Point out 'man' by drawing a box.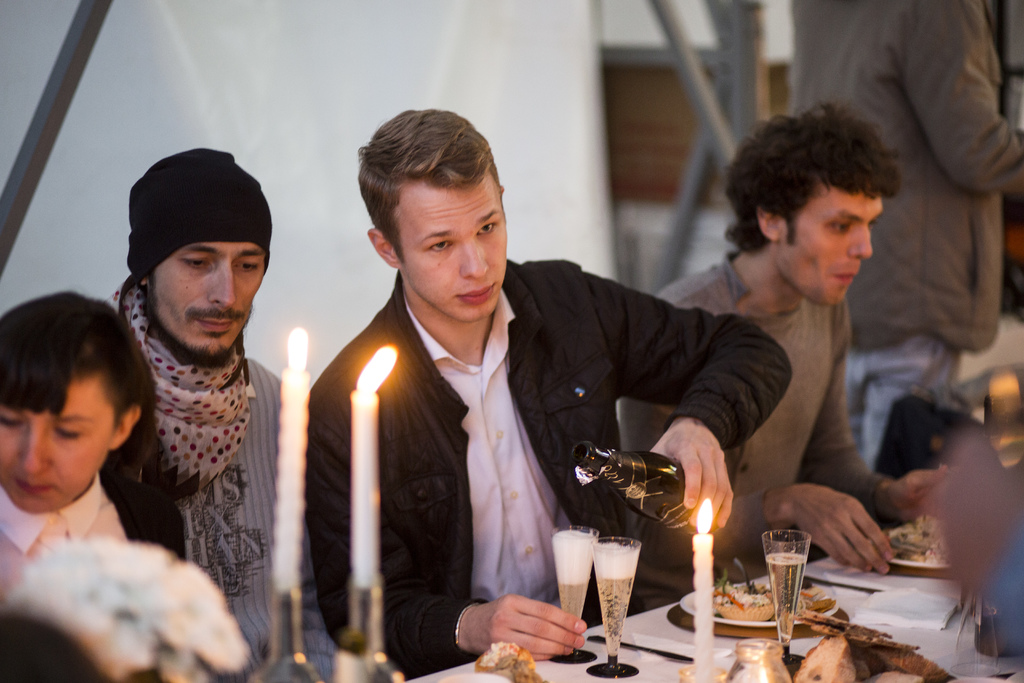
rect(100, 148, 343, 682).
